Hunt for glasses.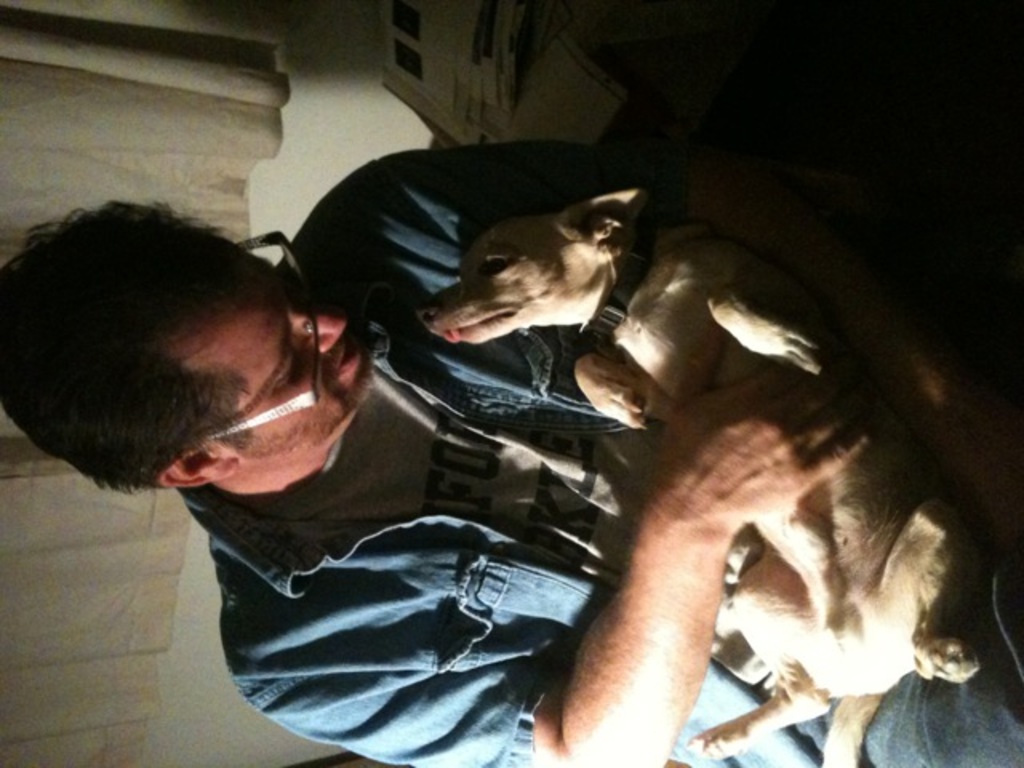
Hunted down at (x1=200, y1=227, x2=323, y2=442).
